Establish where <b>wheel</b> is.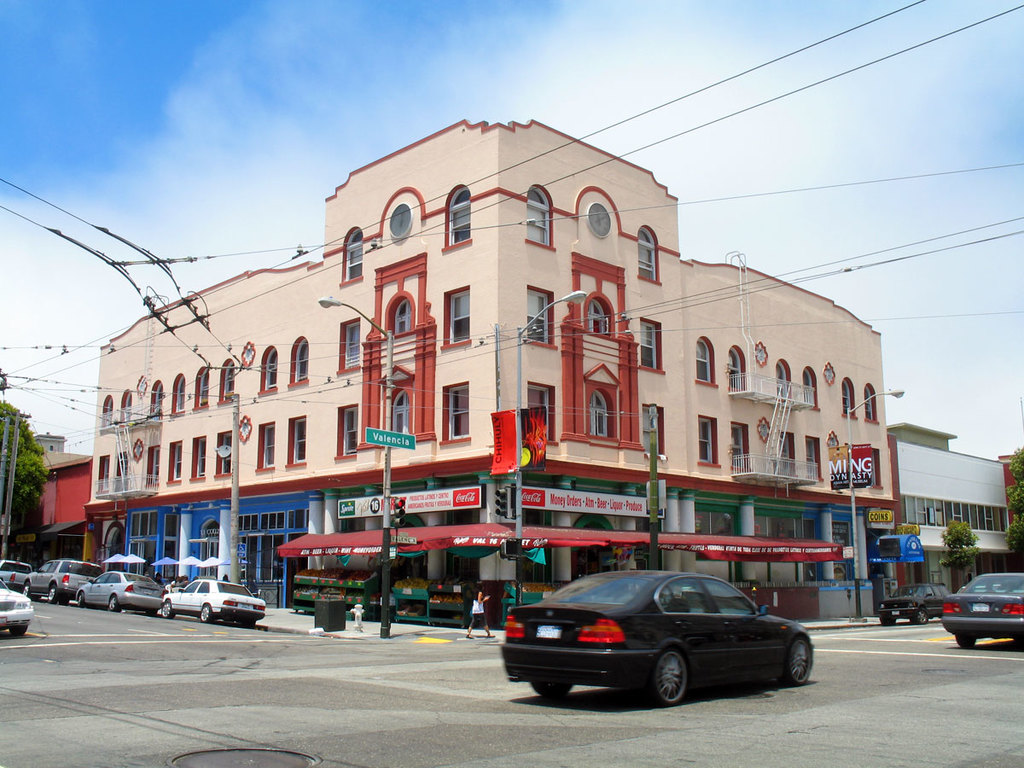
Established at <bbox>1016, 627, 1023, 644</bbox>.
